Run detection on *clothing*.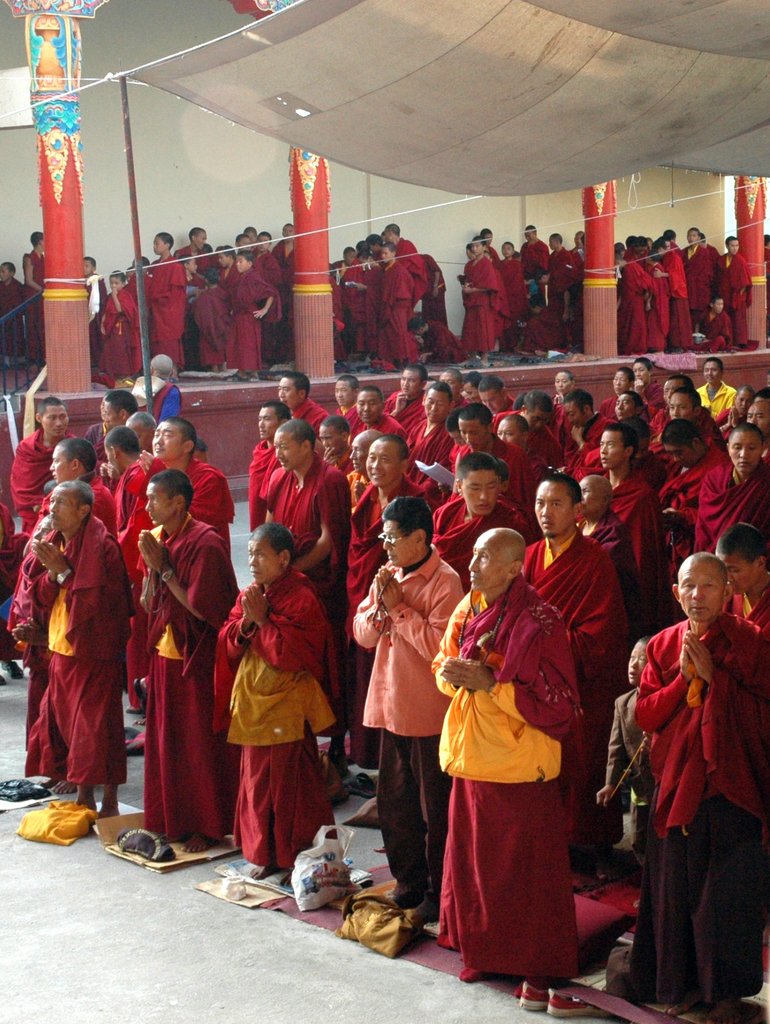
Result: bbox=[636, 608, 769, 1004].
